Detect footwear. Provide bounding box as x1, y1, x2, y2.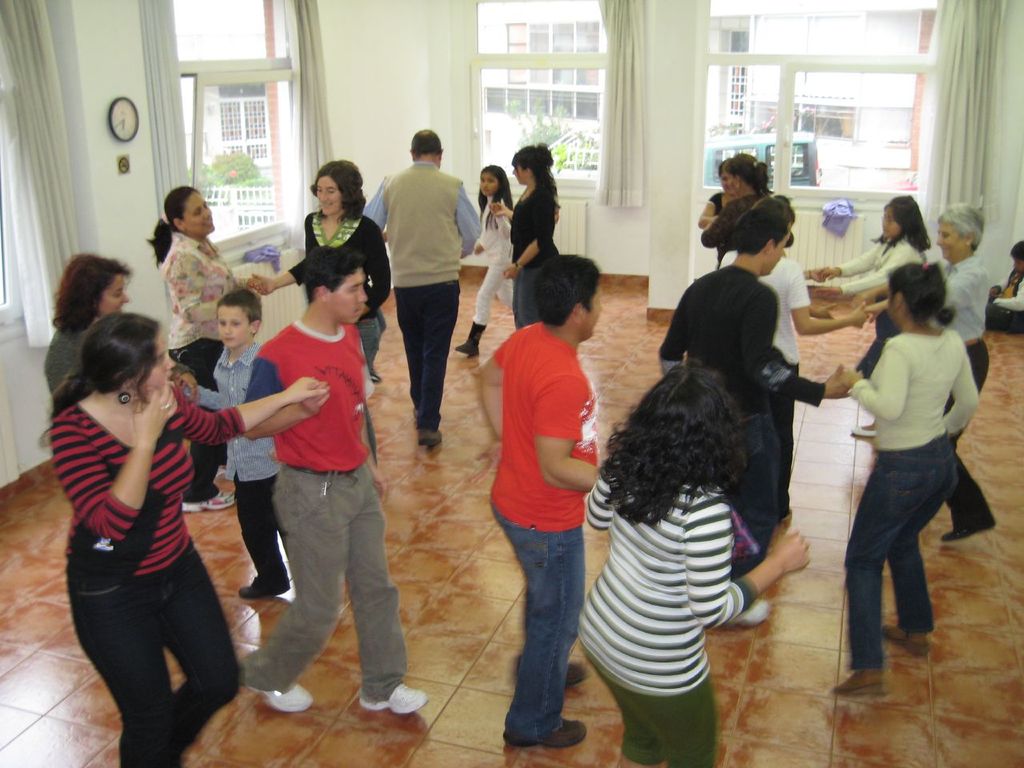
832, 666, 882, 696.
